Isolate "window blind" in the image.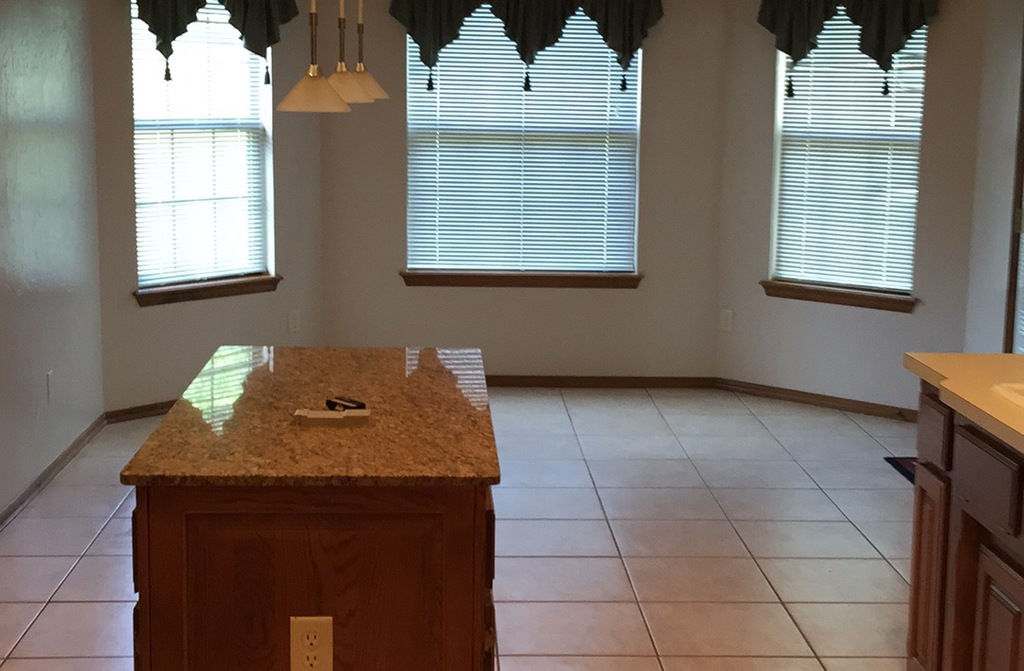
Isolated region: rect(129, 0, 268, 291).
